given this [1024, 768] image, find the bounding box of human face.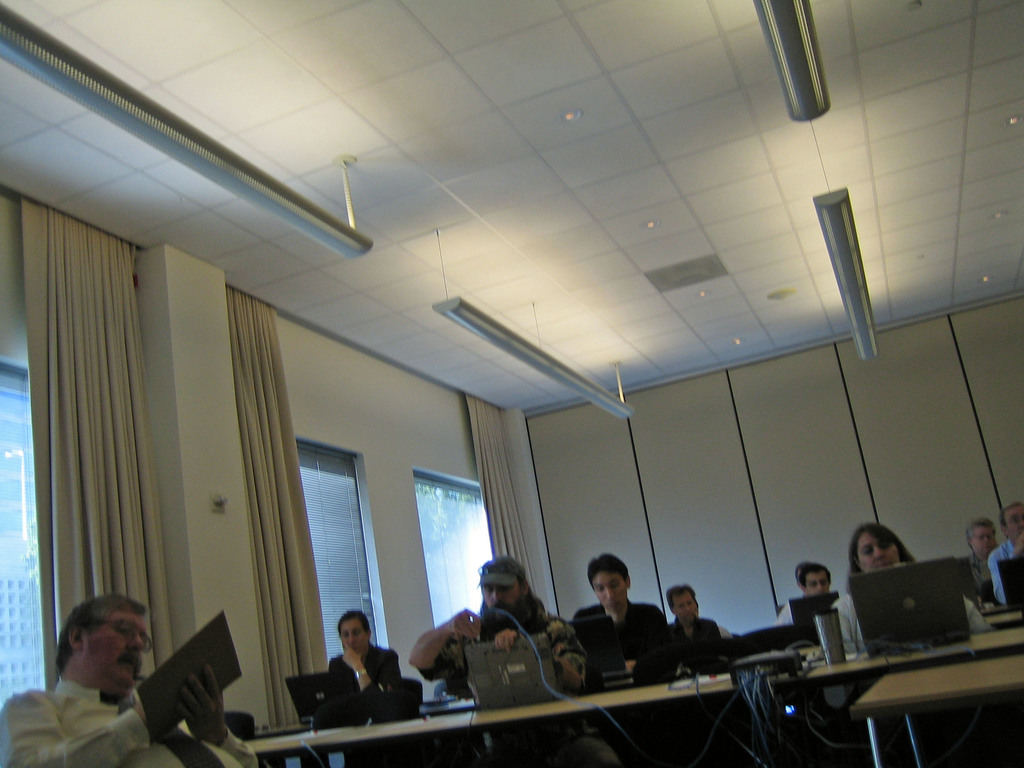
{"left": 671, "top": 588, "right": 698, "bottom": 623}.
